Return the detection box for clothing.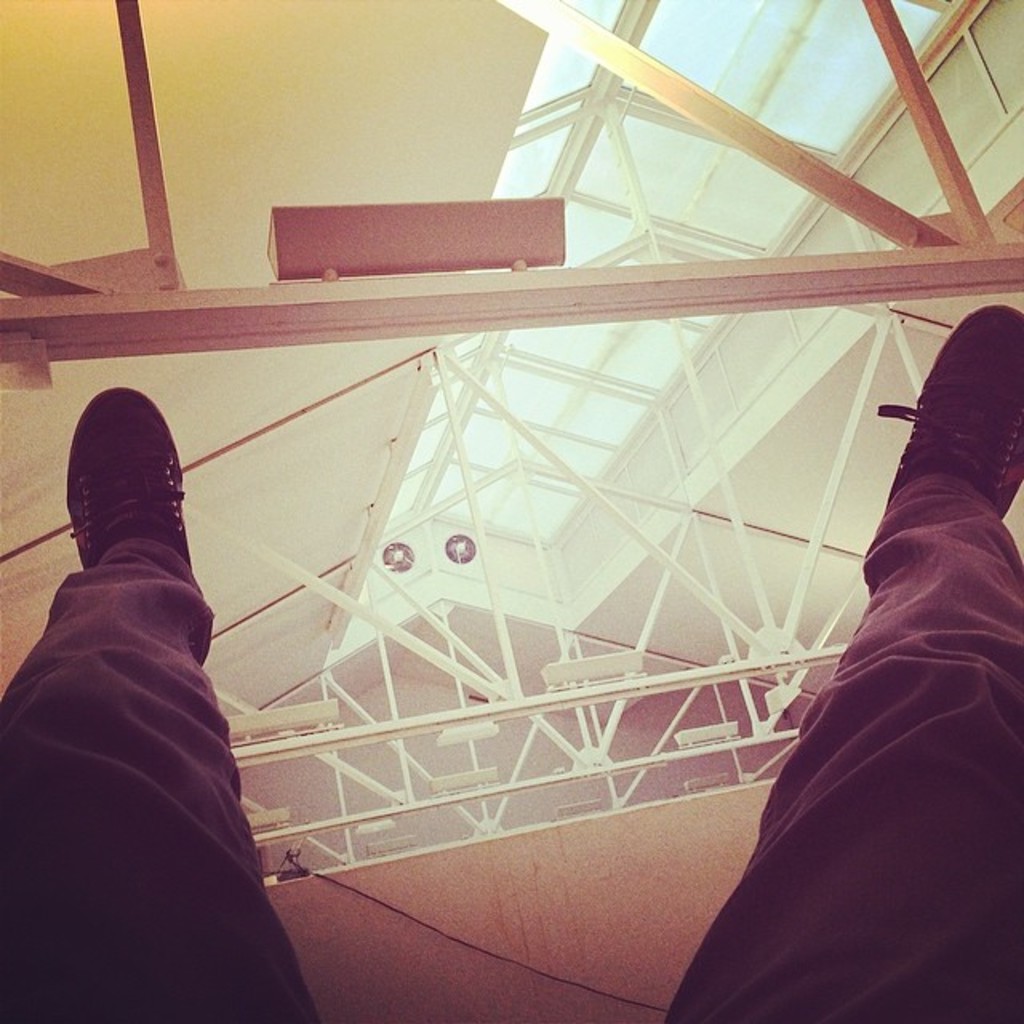
region(717, 254, 1023, 998).
